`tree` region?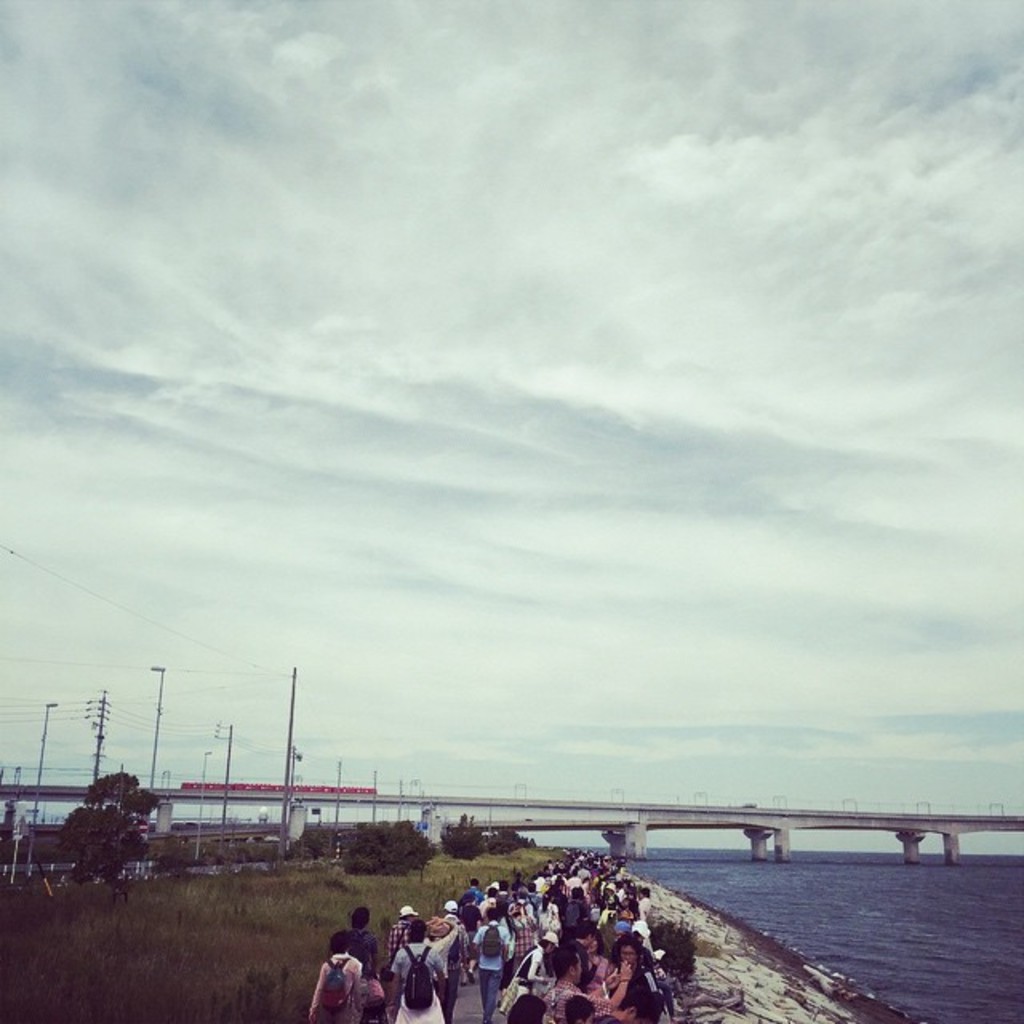
x1=0 y1=795 x2=16 y2=867
